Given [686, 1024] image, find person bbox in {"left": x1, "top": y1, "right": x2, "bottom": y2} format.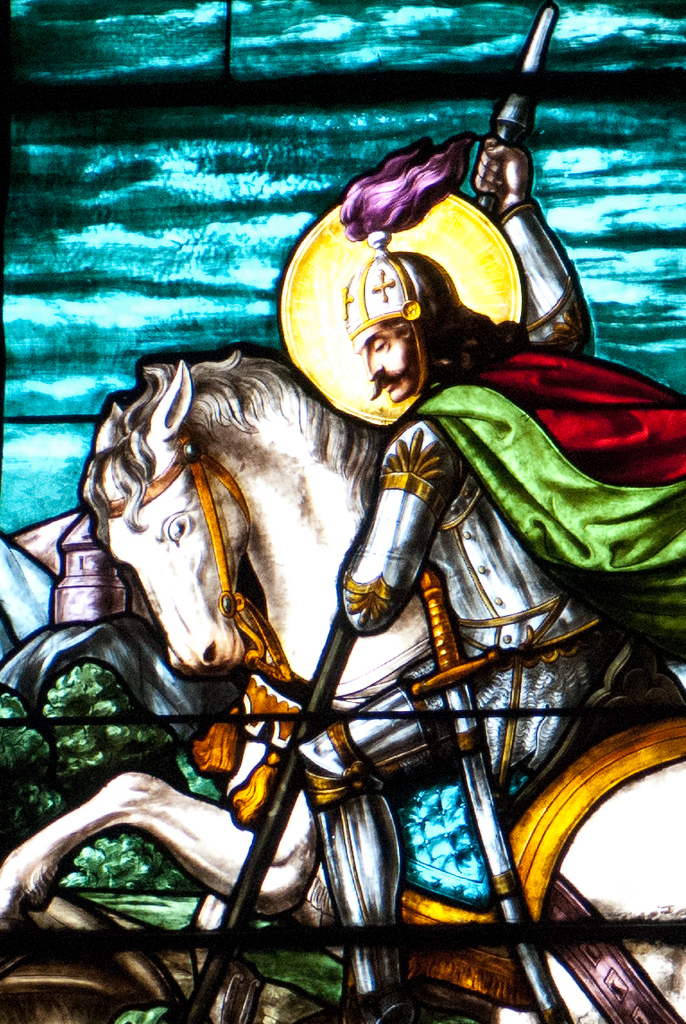
{"left": 291, "top": 131, "right": 685, "bottom": 1023}.
